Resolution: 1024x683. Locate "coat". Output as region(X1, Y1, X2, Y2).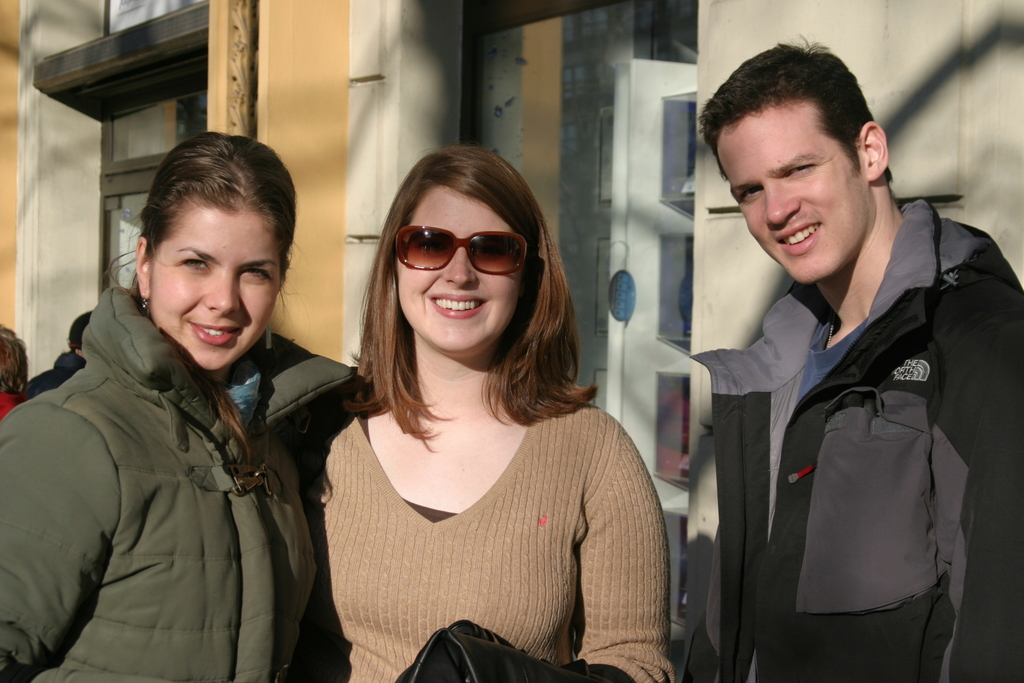
region(1, 281, 355, 682).
